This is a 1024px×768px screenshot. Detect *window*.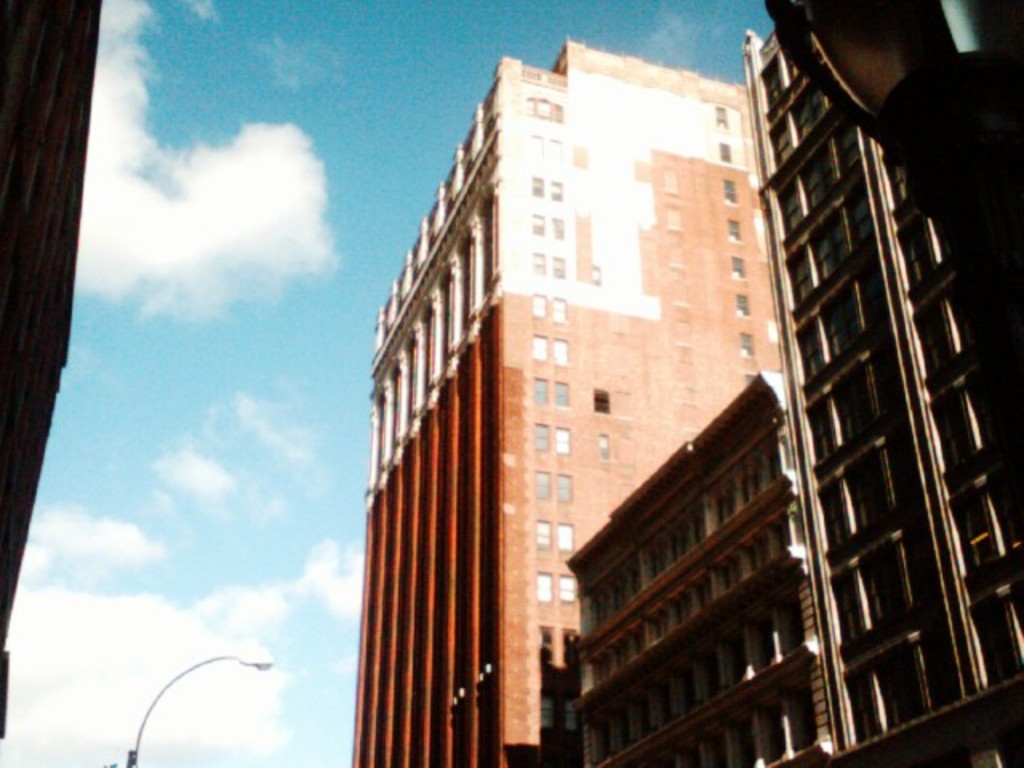
Rect(746, 373, 758, 387).
